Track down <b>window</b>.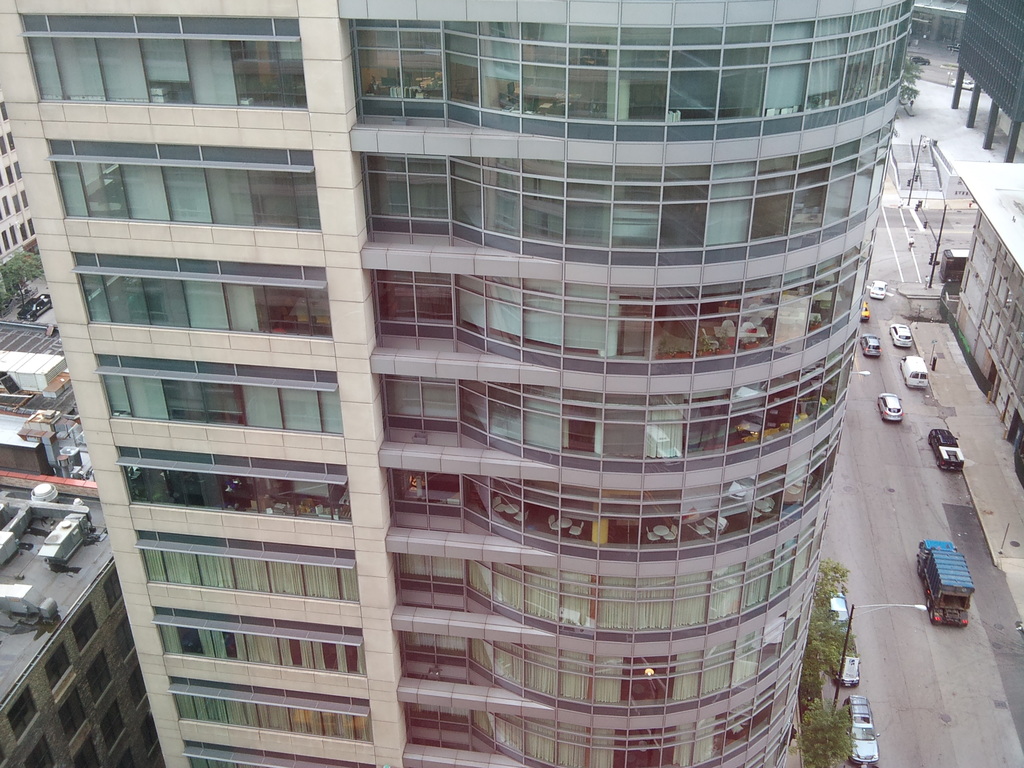
Tracked to (368, 225, 879, 378).
